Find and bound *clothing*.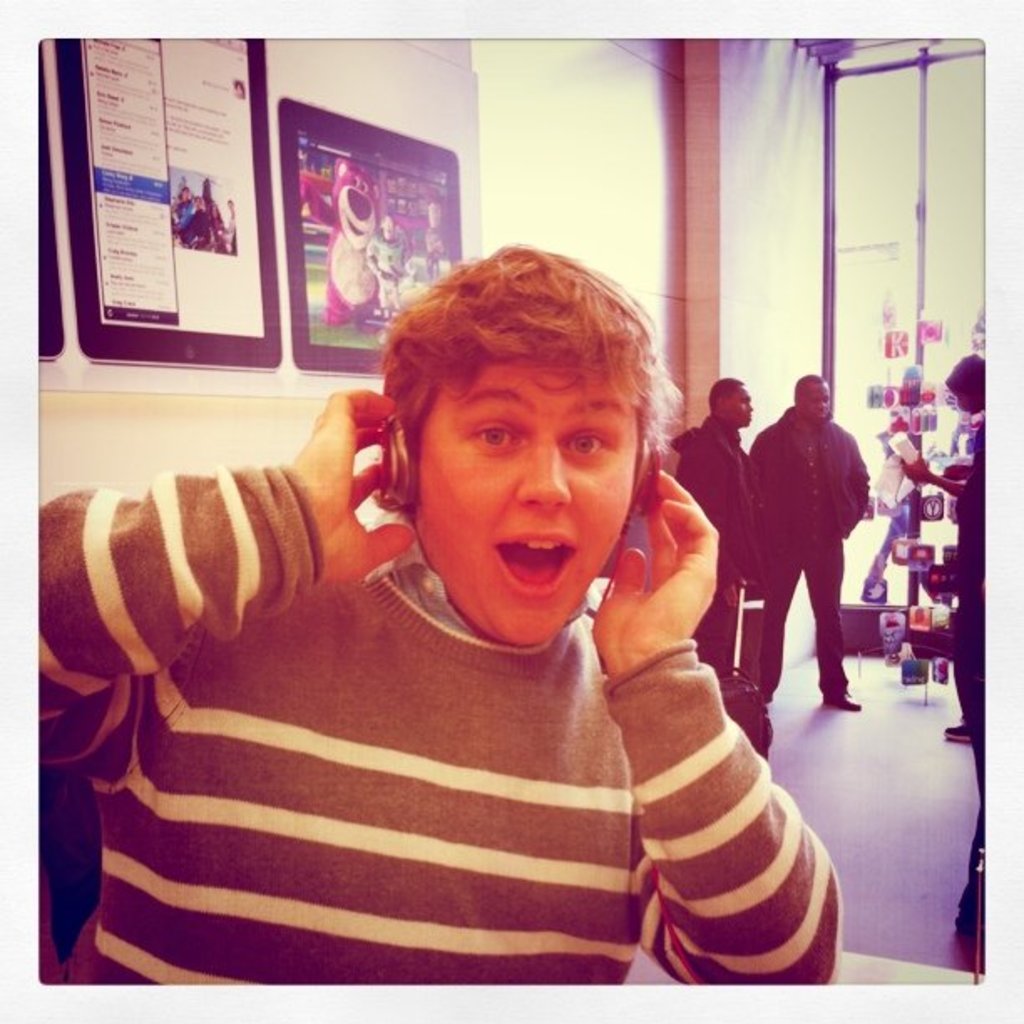
Bound: box=[659, 413, 763, 671].
